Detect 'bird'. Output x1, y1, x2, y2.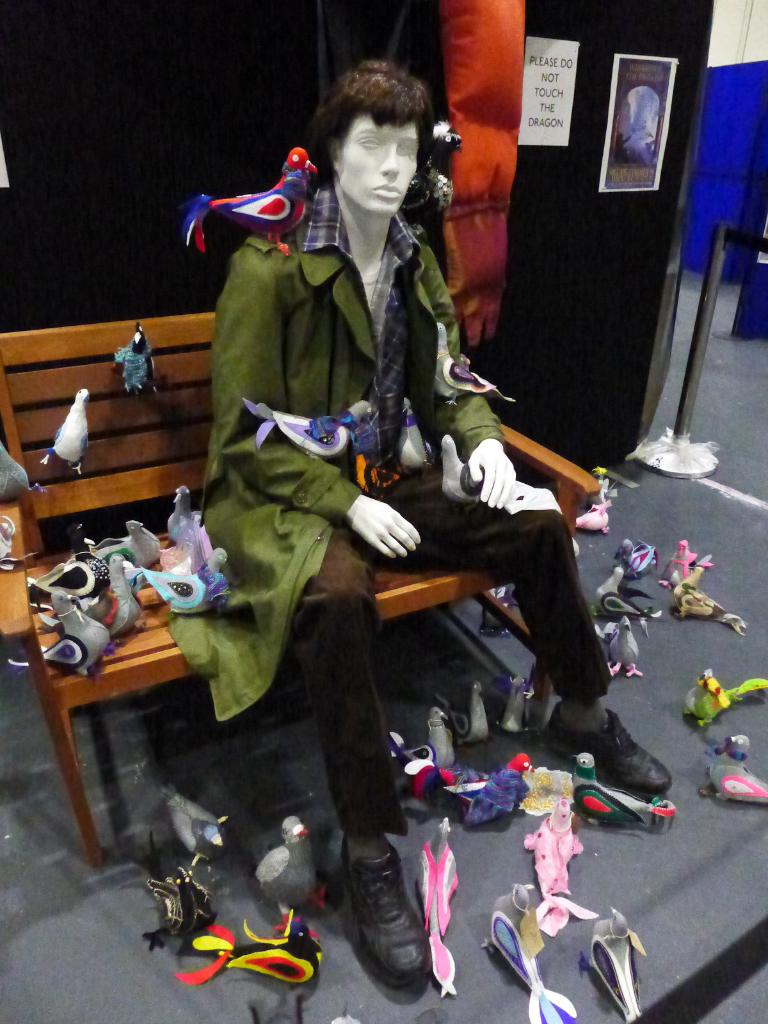
433, 433, 527, 515.
